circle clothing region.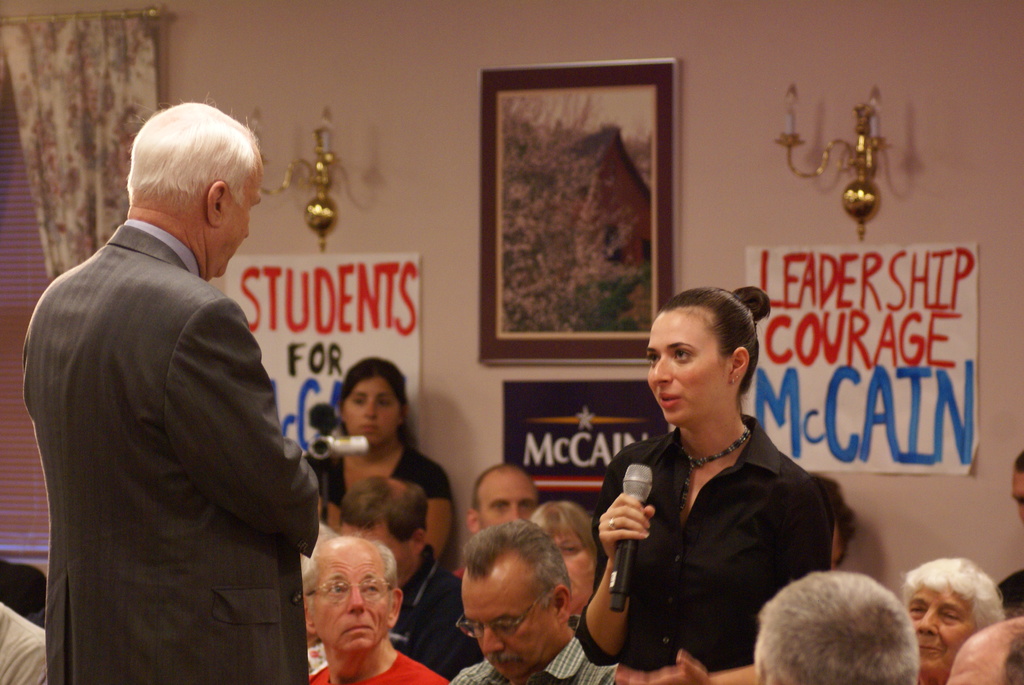
Region: region(578, 377, 858, 681).
